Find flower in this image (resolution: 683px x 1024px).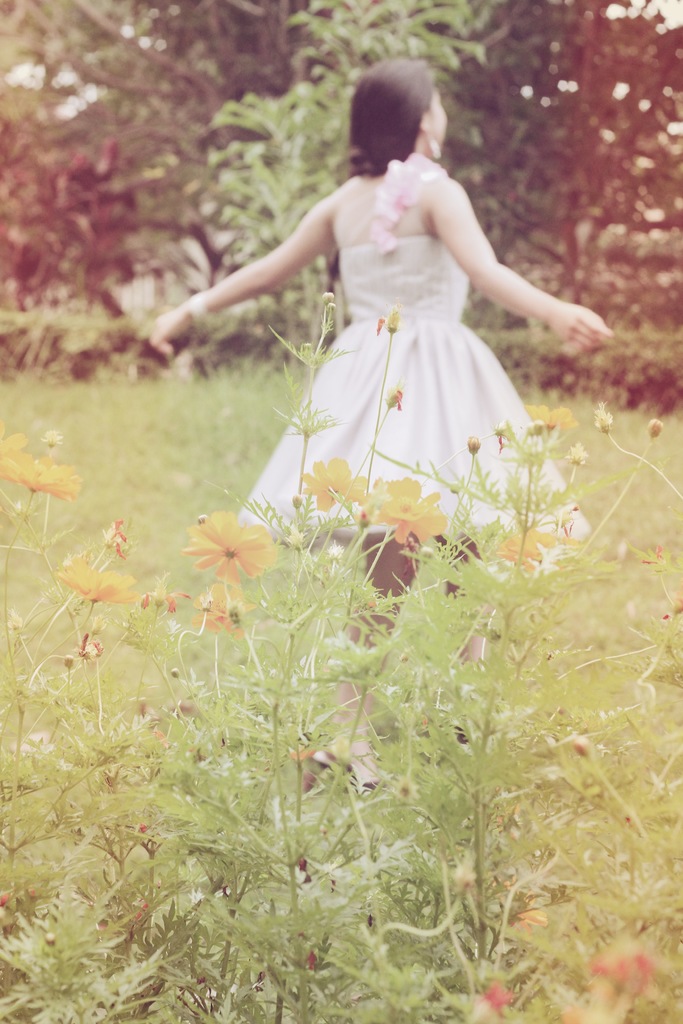
<bbox>324, 299, 340, 312</bbox>.
